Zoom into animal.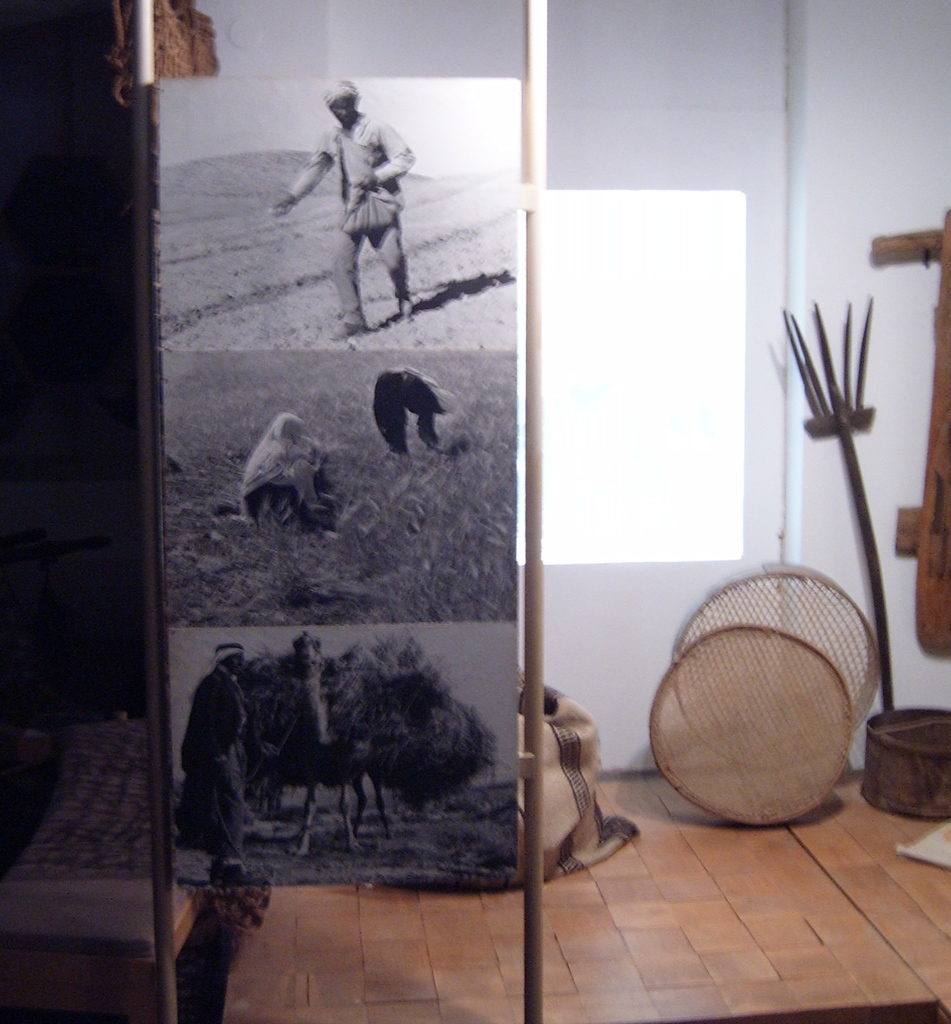
Zoom target: BBox(289, 626, 389, 857).
